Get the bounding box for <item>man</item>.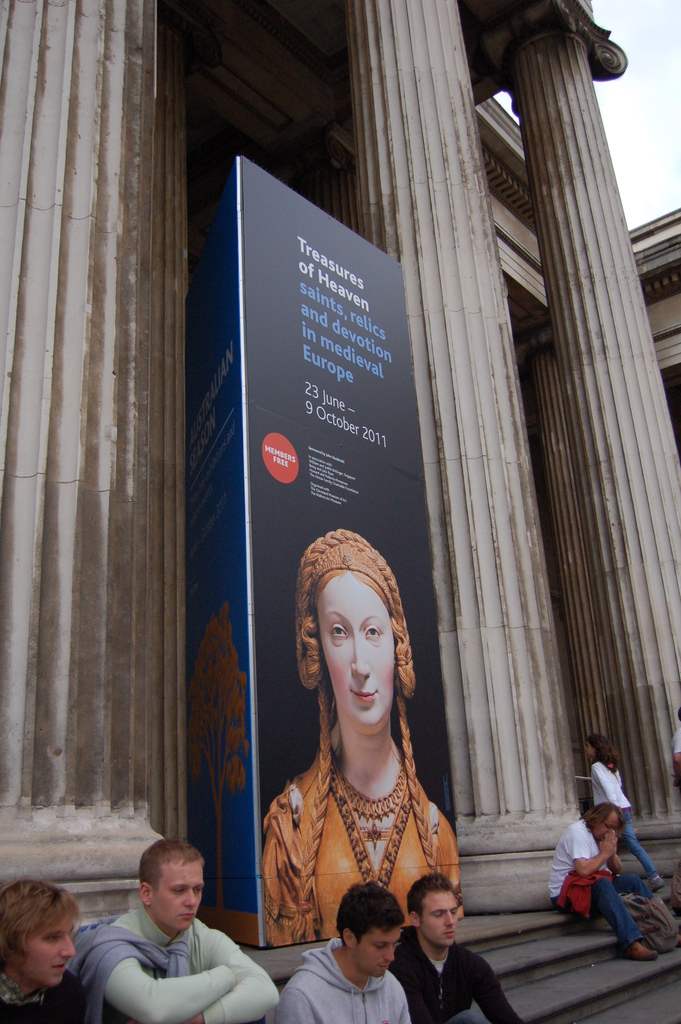
(282,872,406,1023).
